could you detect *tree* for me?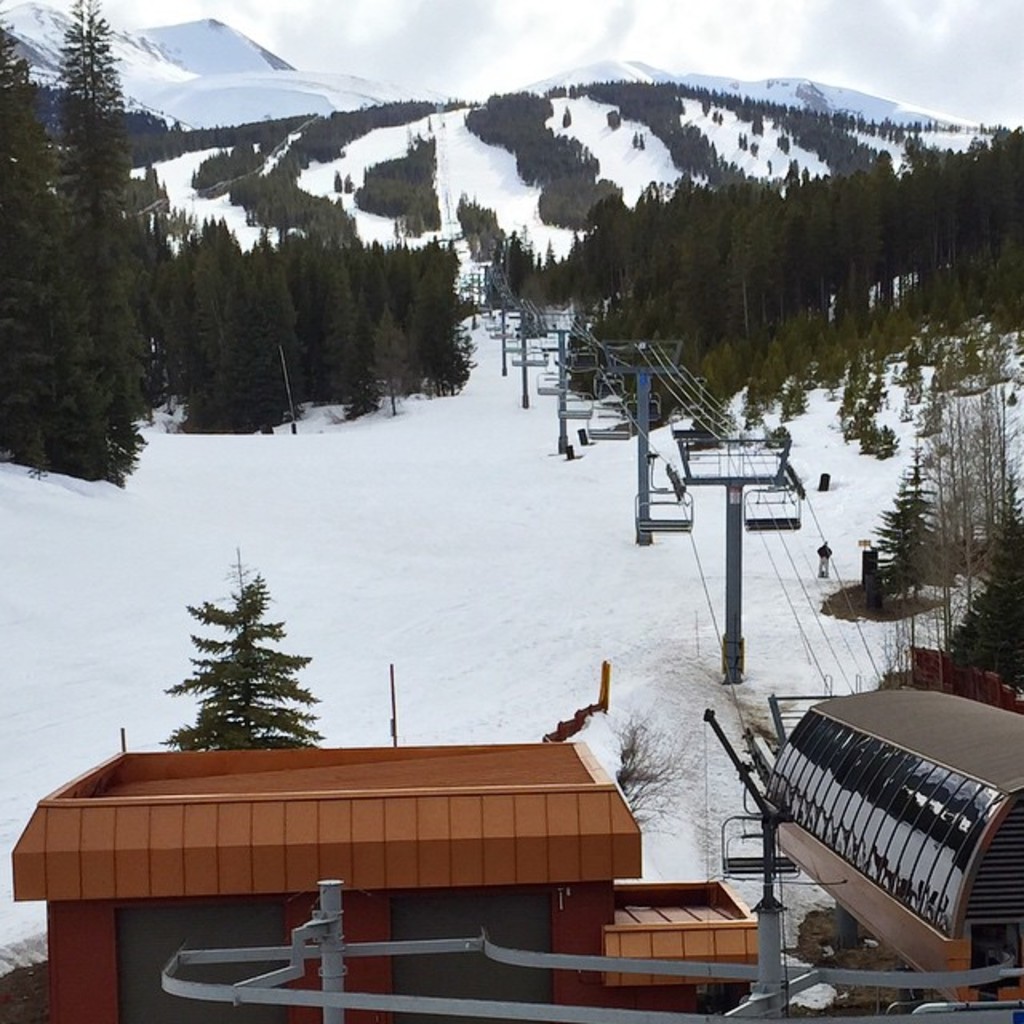
Detection result: x1=885 y1=382 x2=1022 y2=686.
